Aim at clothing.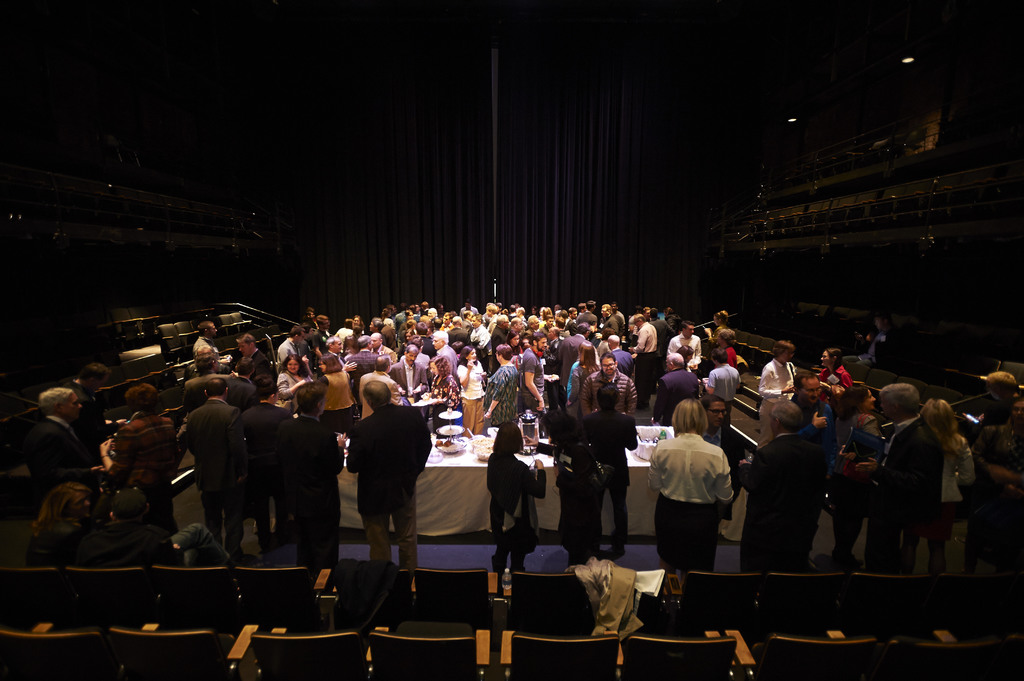
Aimed at {"left": 827, "top": 410, "right": 883, "bottom": 557}.
